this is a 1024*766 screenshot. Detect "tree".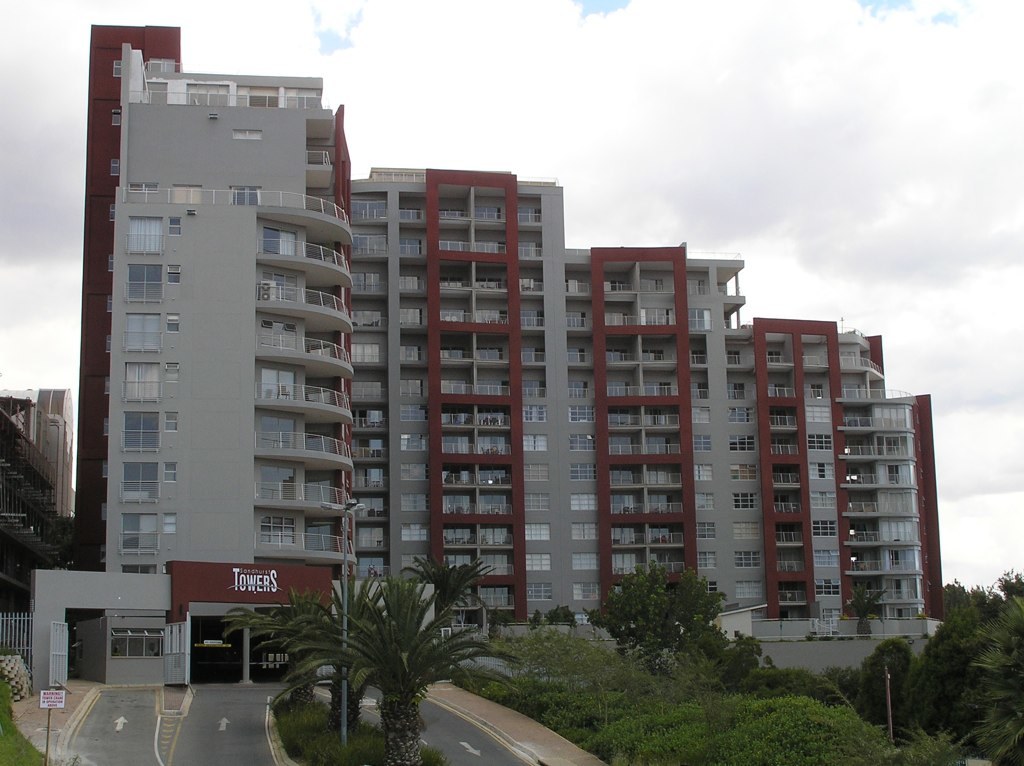
(206,556,508,765).
